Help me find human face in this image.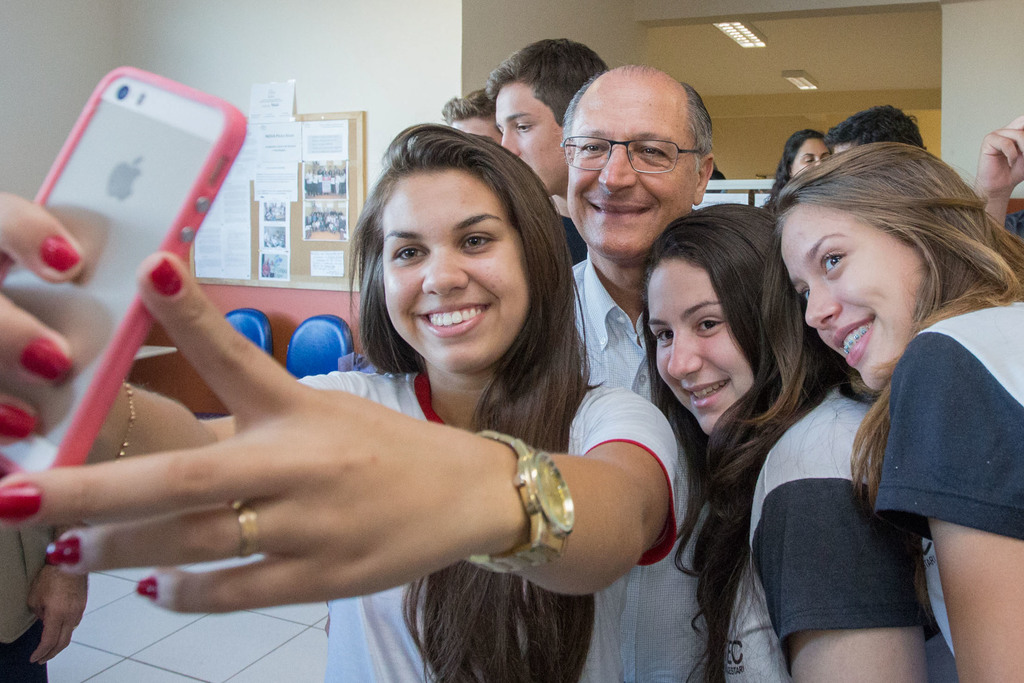
Found it: x1=790, y1=142, x2=828, y2=182.
